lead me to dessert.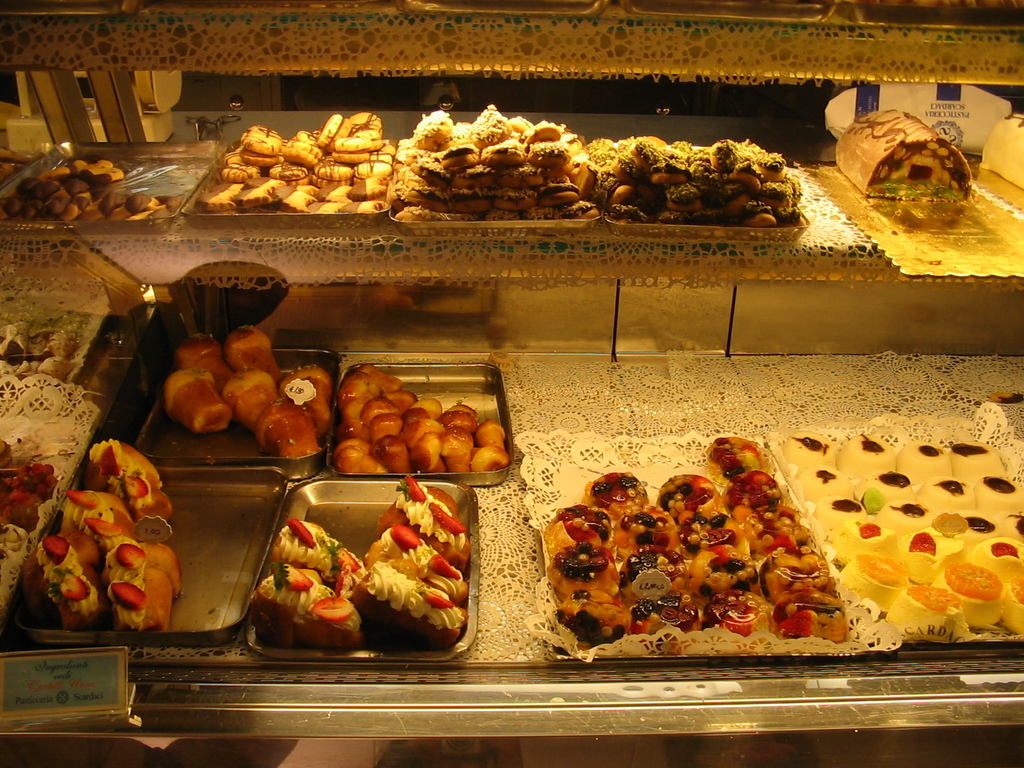
Lead to (left=595, top=137, right=808, bottom=227).
